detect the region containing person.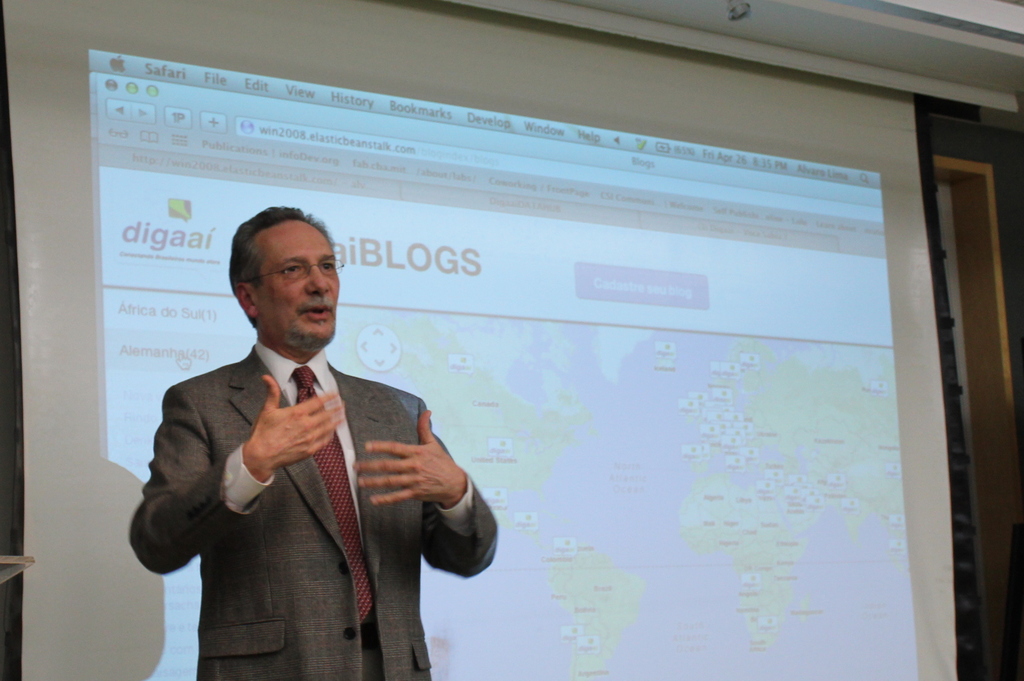
BBox(132, 206, 498, 679).
